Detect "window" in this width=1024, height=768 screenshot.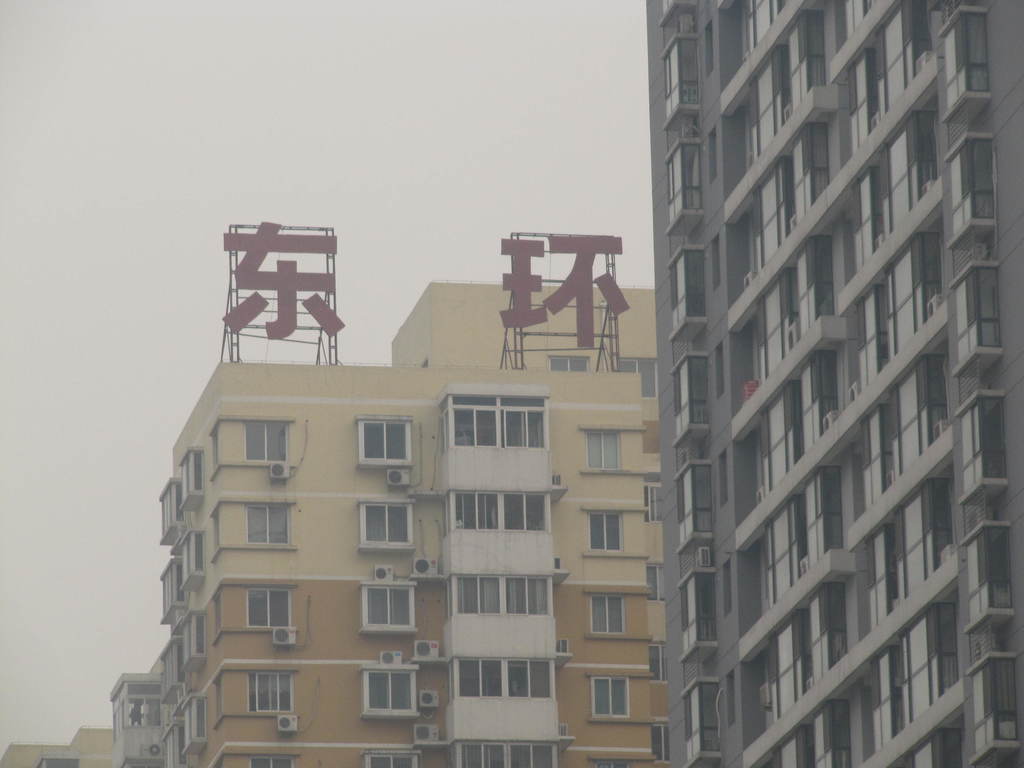
Detection: {"x1": 451, "y1": 394, "x2": 550, "y2": 451}.
